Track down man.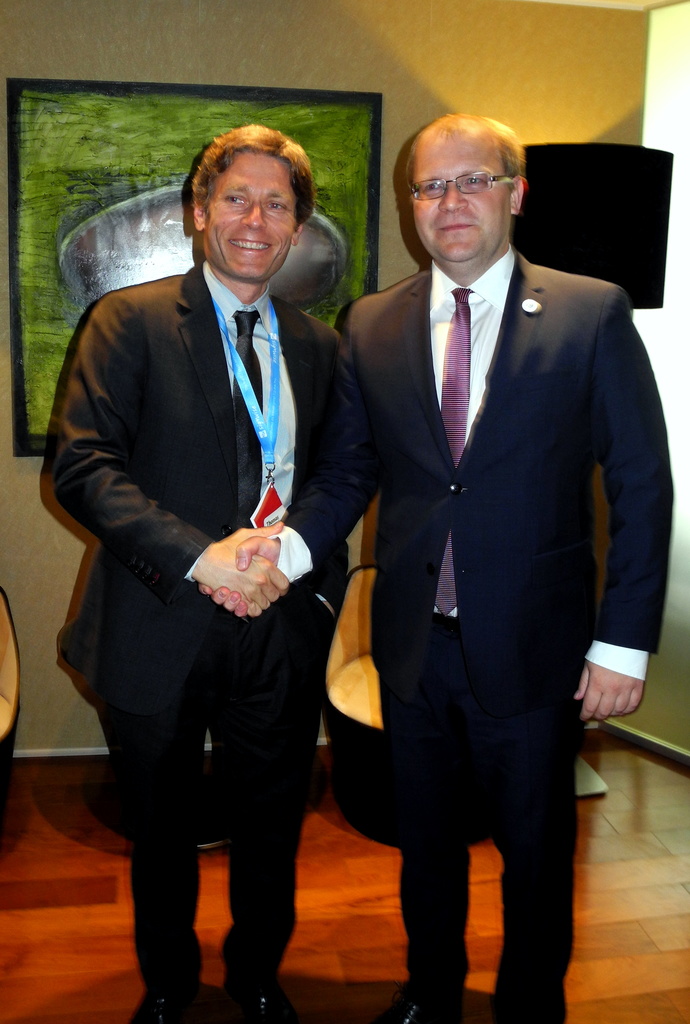
Tracked to bbox=[196, 109, 677, 1022].
